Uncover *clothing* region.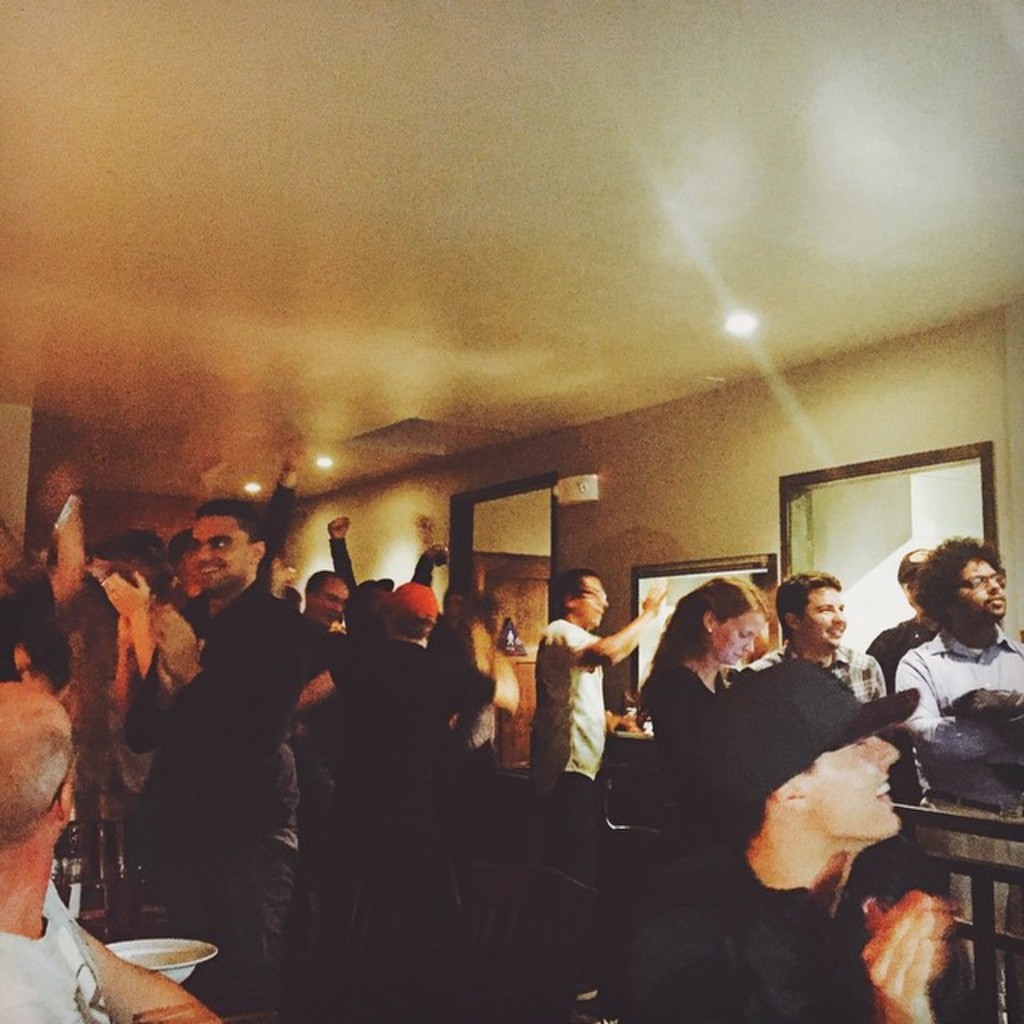
Uncovered: crop(138, 576, 338, 1022).
